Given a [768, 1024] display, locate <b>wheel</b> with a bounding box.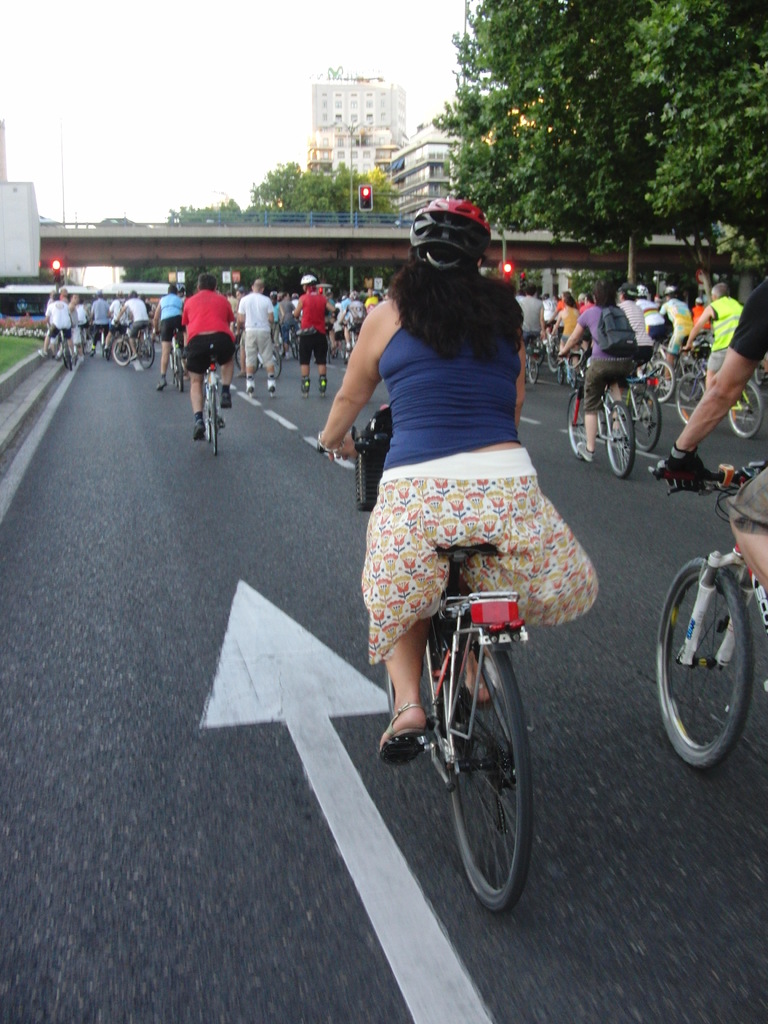
Located: {"x1": 439, "y1": 636, "x2": 532, "y2": 913}.
